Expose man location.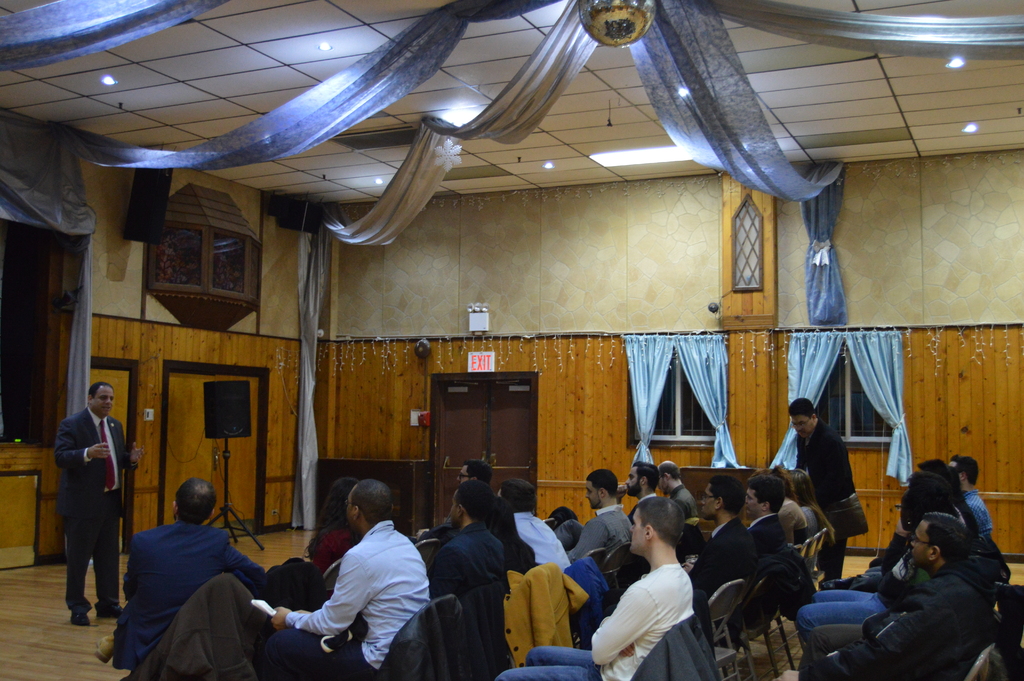
Exposed at <region>491, 477, 575, 577</region>.
